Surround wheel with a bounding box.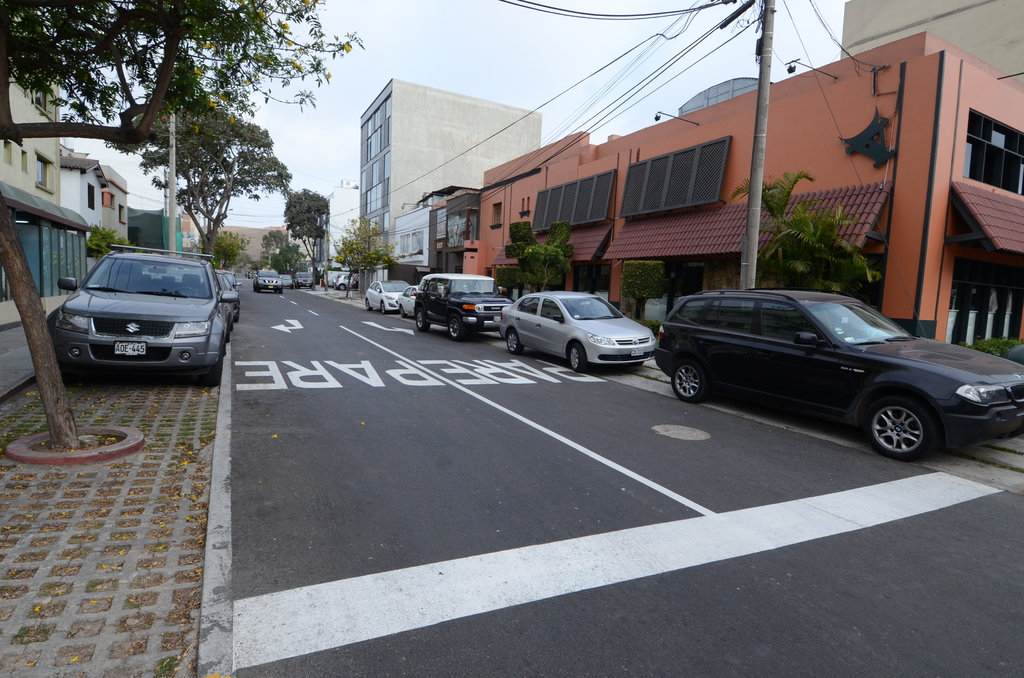
(563, 344, 592, 377).
